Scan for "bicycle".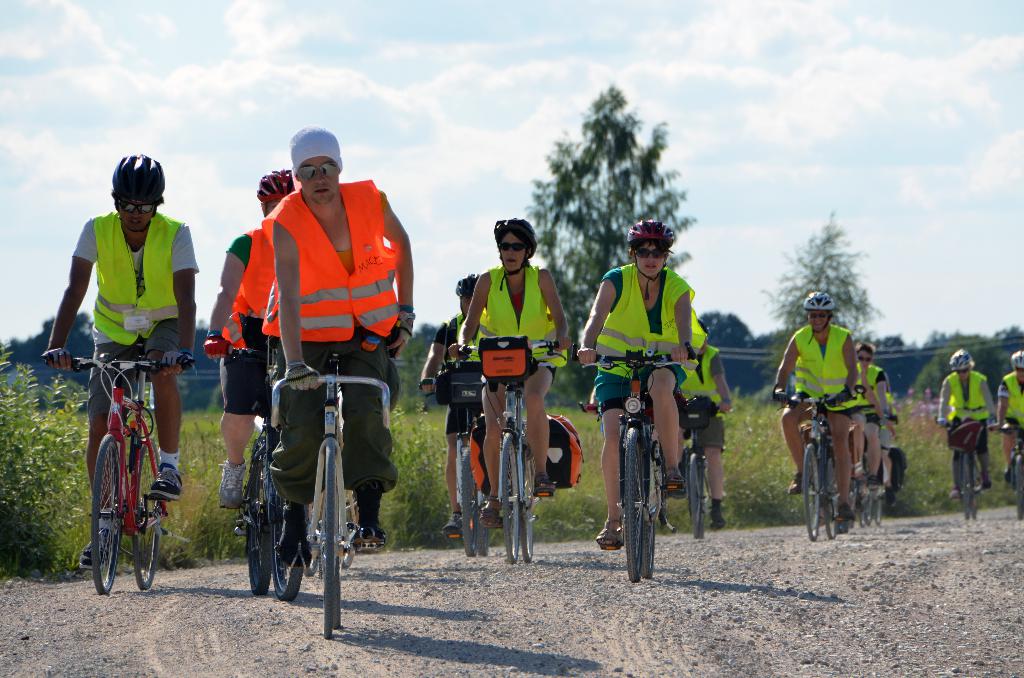
Scan result: region(787, 378, 875, 529).
